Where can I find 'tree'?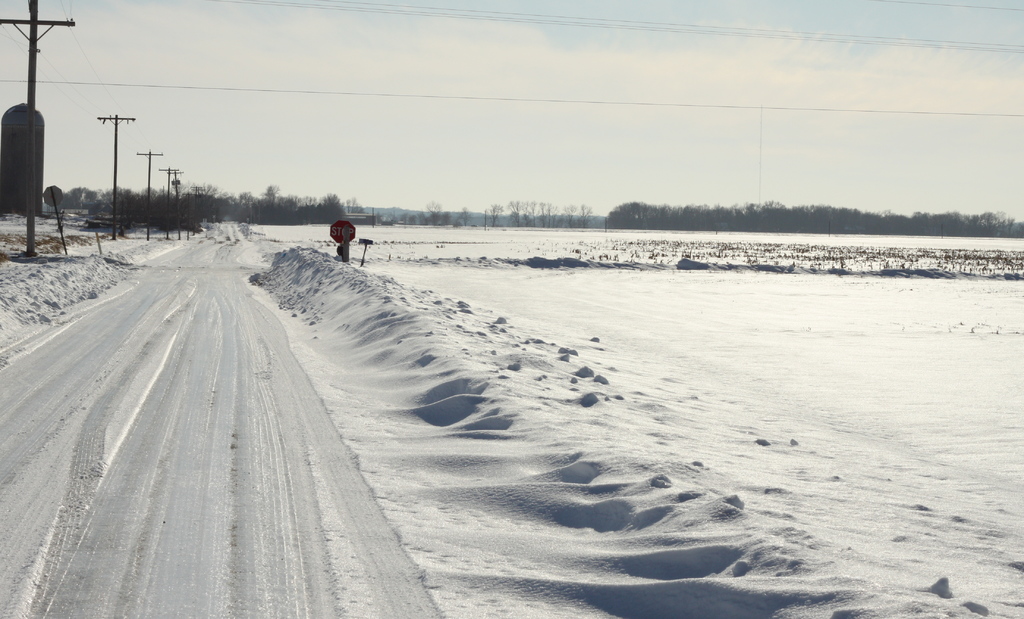
You can find it at Rect(450, 213, 468, 230).
